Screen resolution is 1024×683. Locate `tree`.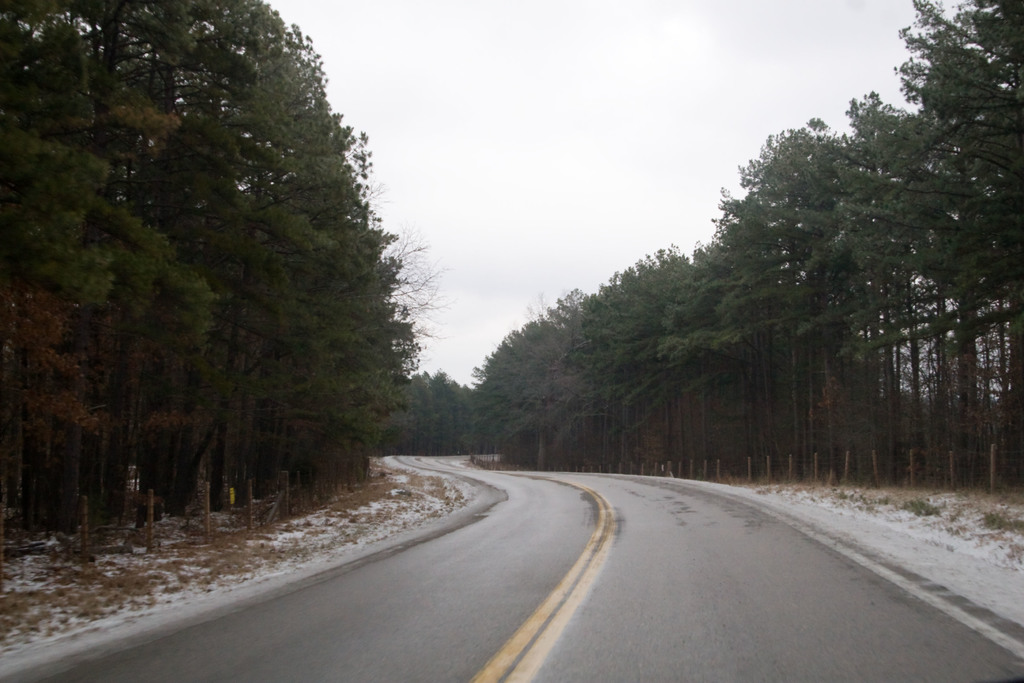
(0,289,88,548).
